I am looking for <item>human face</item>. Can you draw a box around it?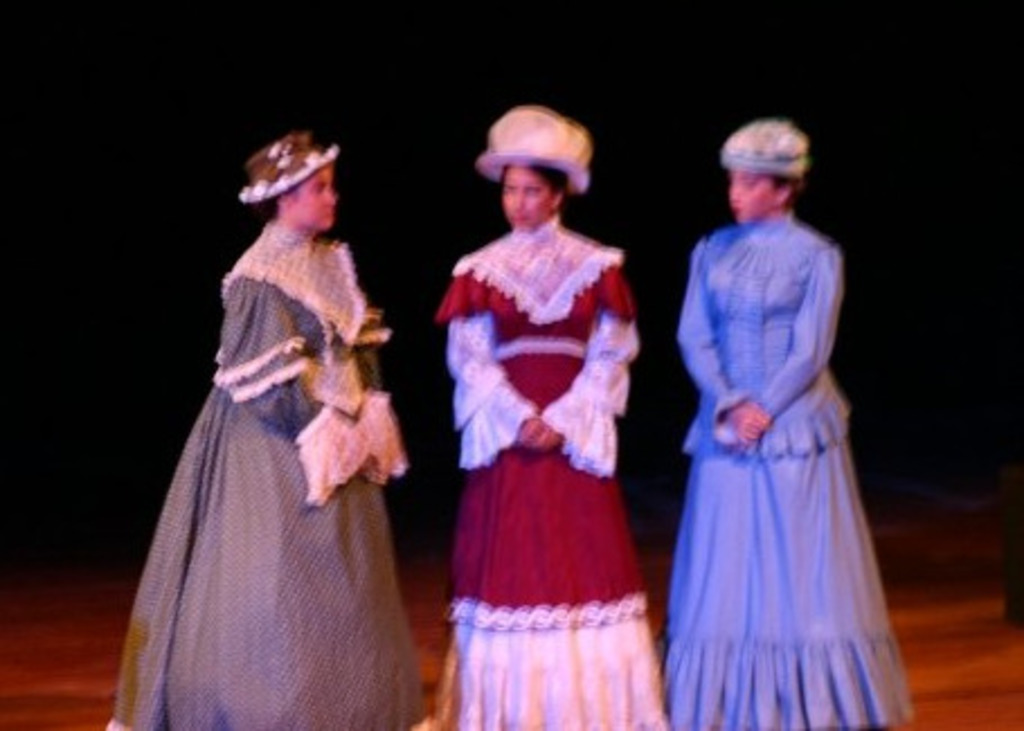
Sure, the bounding box is left=297, top=171, right=333, bottom=229.
